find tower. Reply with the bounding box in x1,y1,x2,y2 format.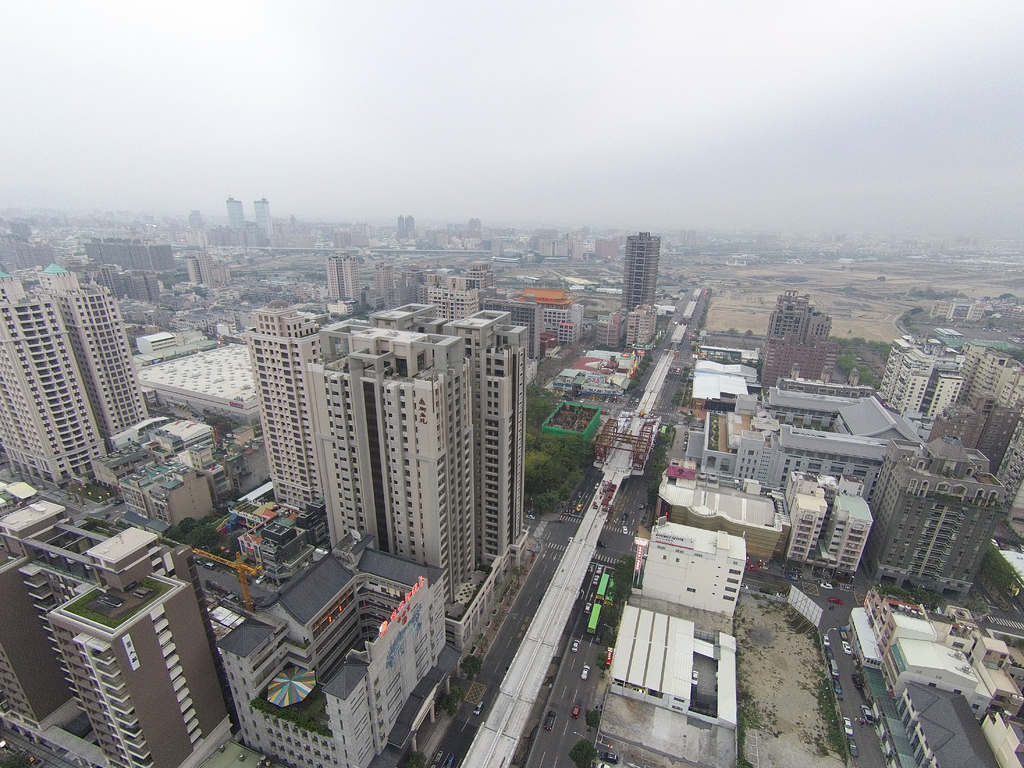
878,327,965,429.
